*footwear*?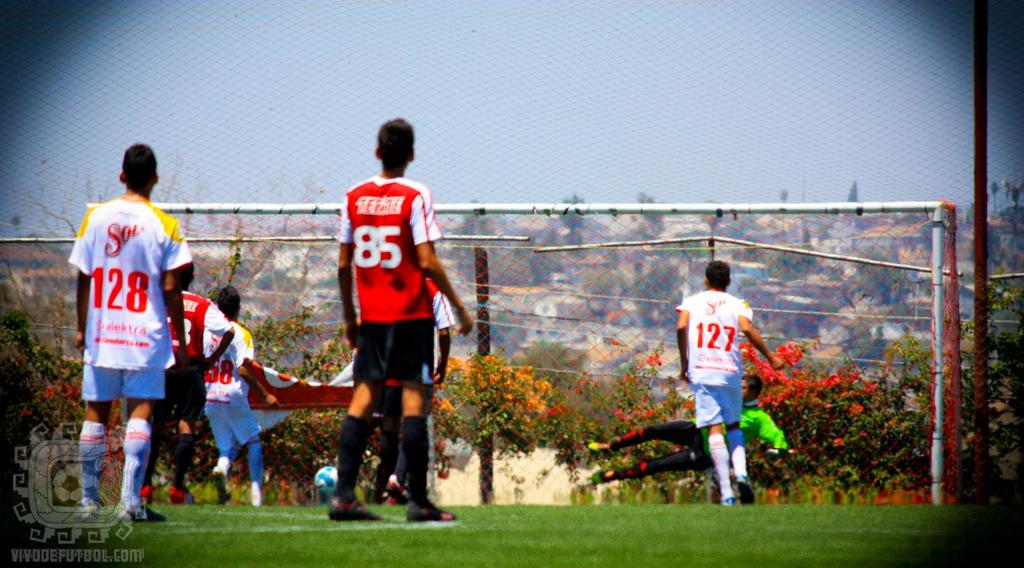
[left=165, top=484, right=189, bottom=508]
